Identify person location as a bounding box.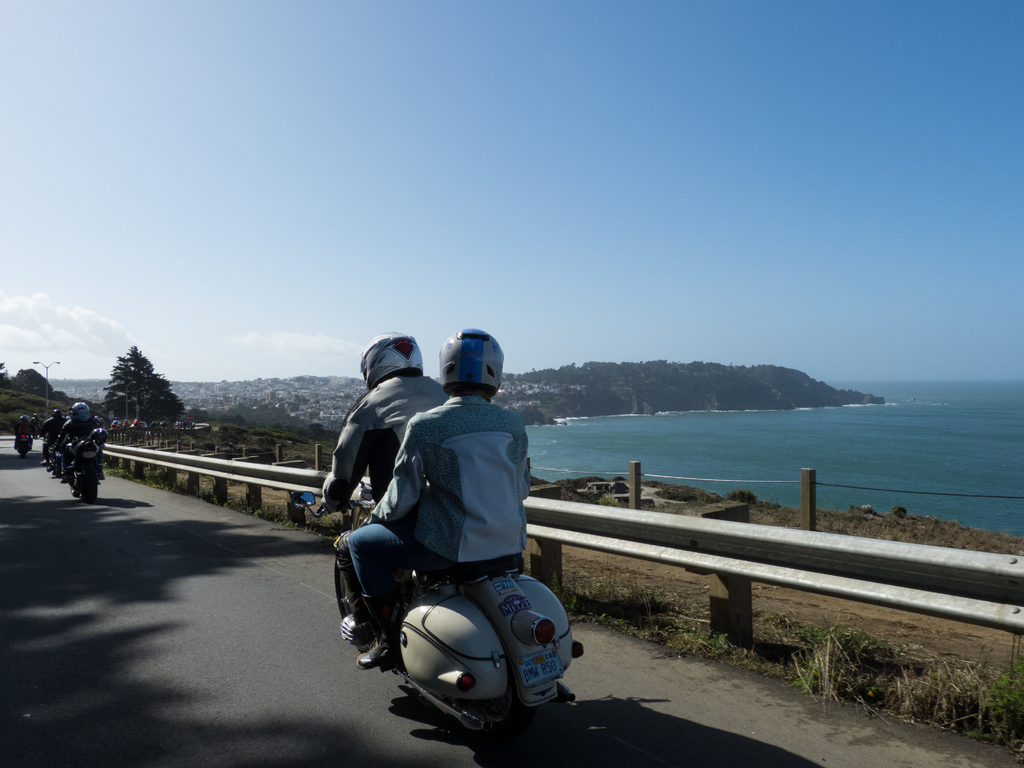
344:328:529:668.
